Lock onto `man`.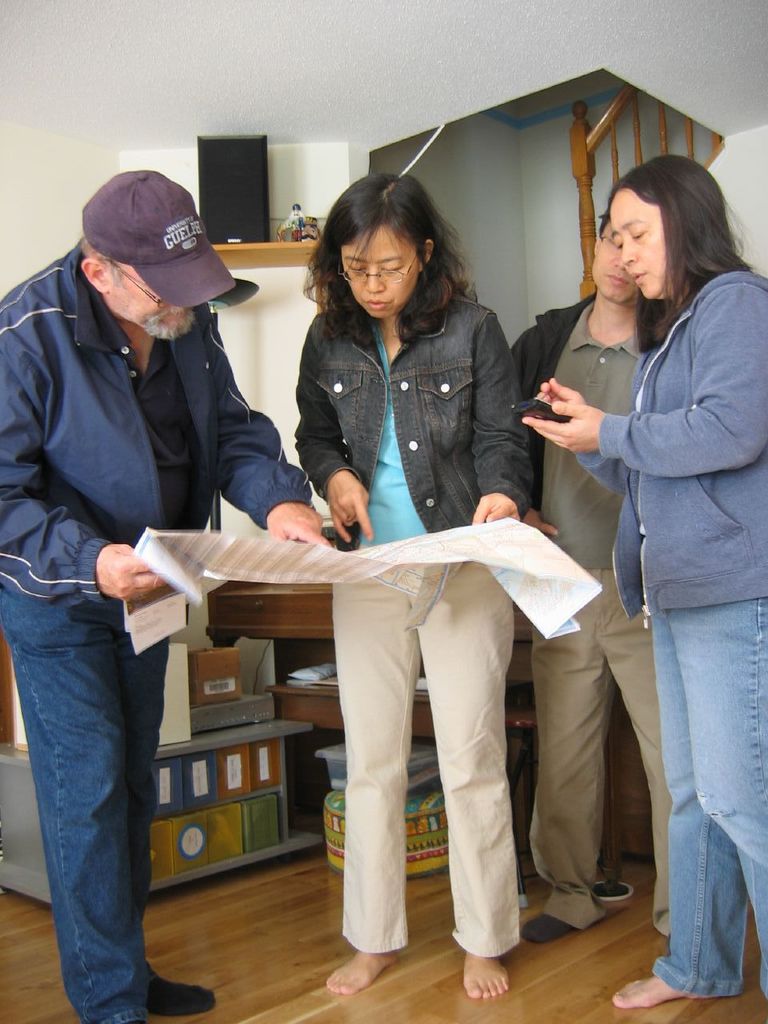
Locked: (x1=506, y1=209, x2=674, y2=948).
